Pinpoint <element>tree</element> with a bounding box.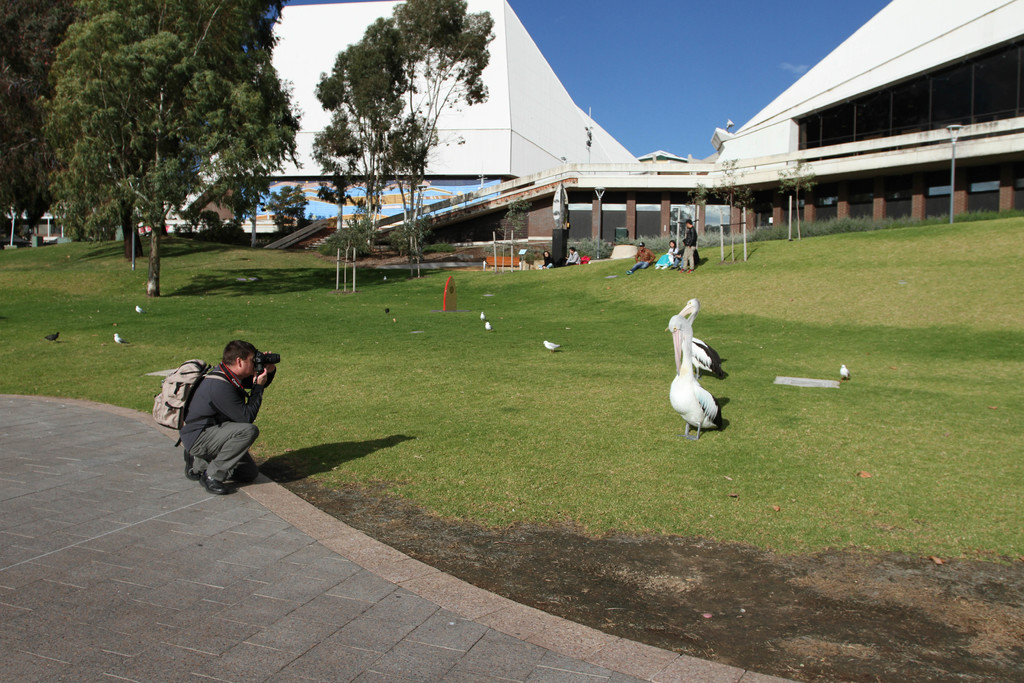
crop(686, 160, 739, 261).
